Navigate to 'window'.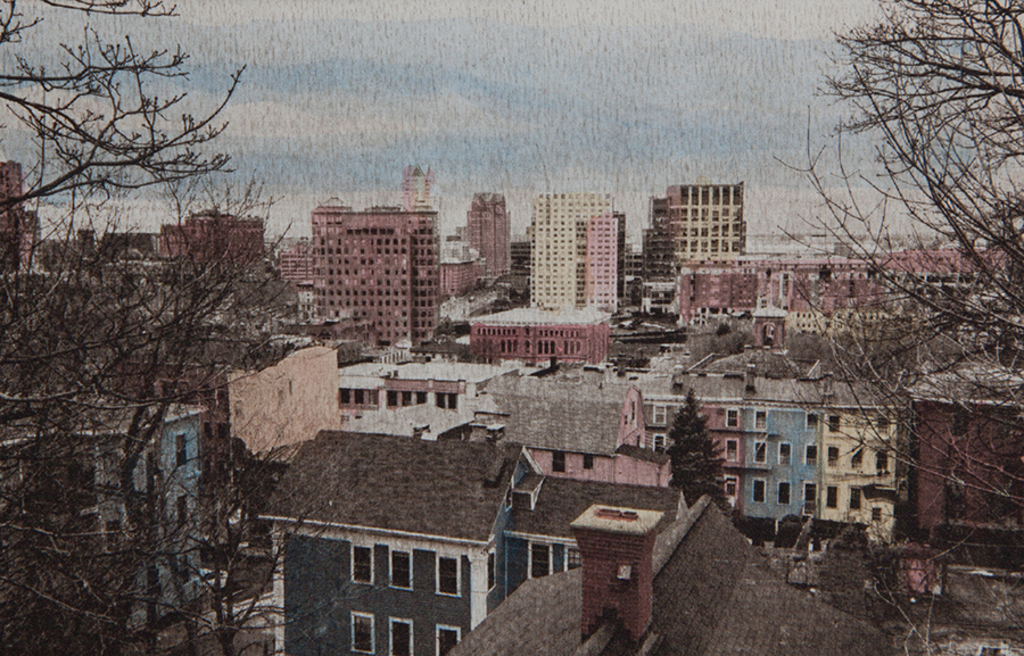
Navigation target: 803:446:817:470.
